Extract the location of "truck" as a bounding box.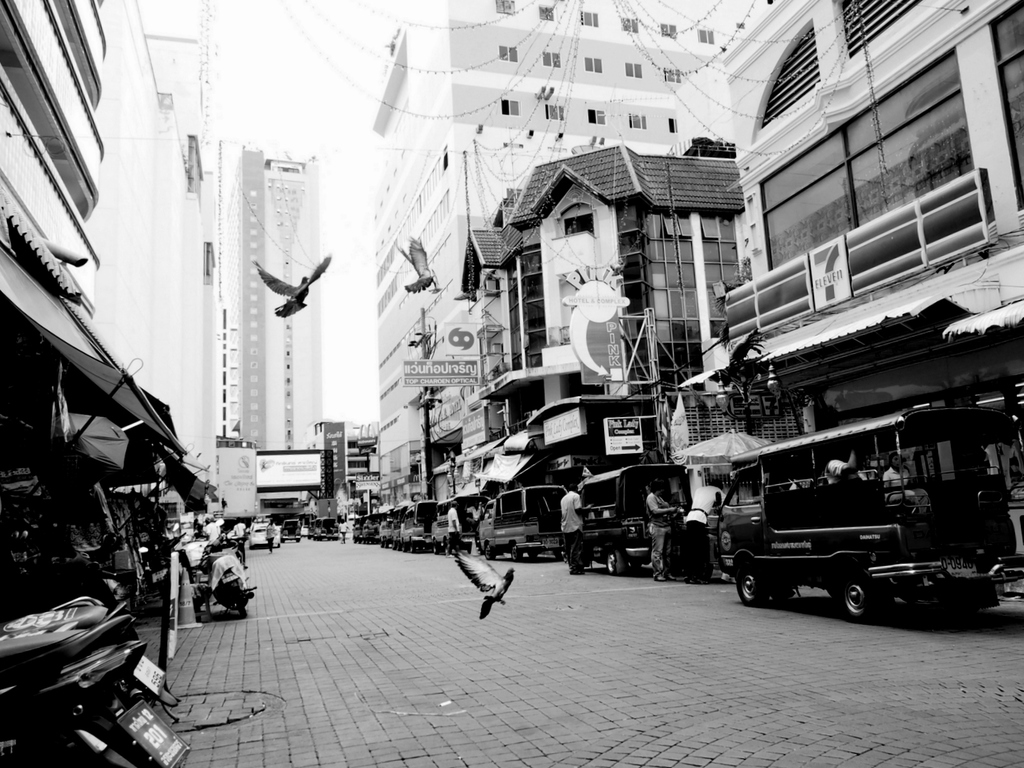
box=[477, 486, 573, 563].
